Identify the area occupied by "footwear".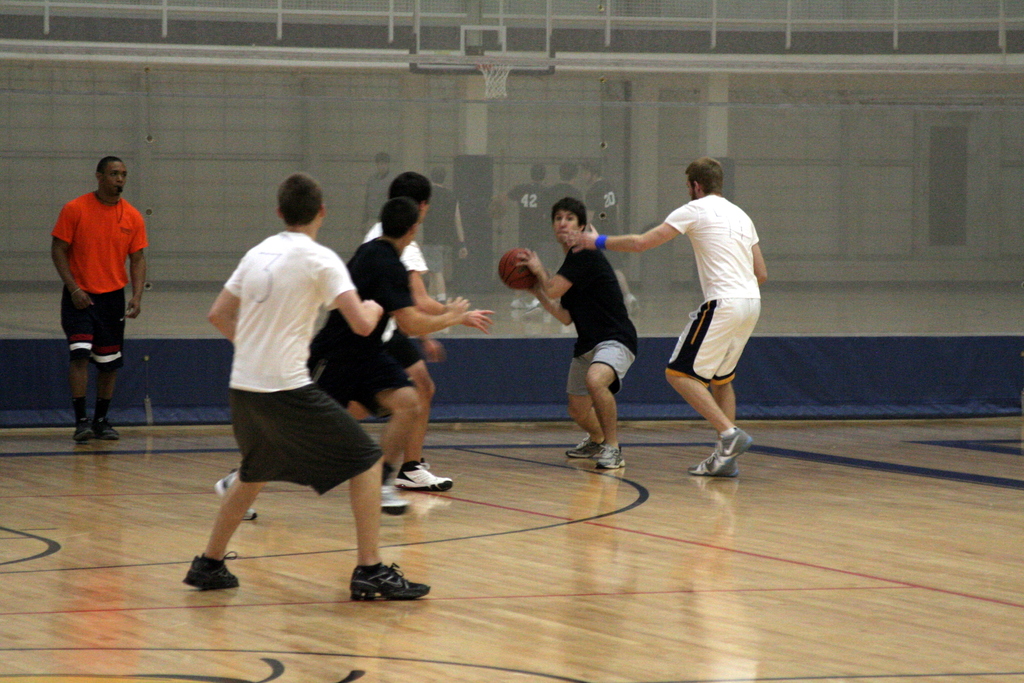
Area: crop(392, 461, 457, 488).
